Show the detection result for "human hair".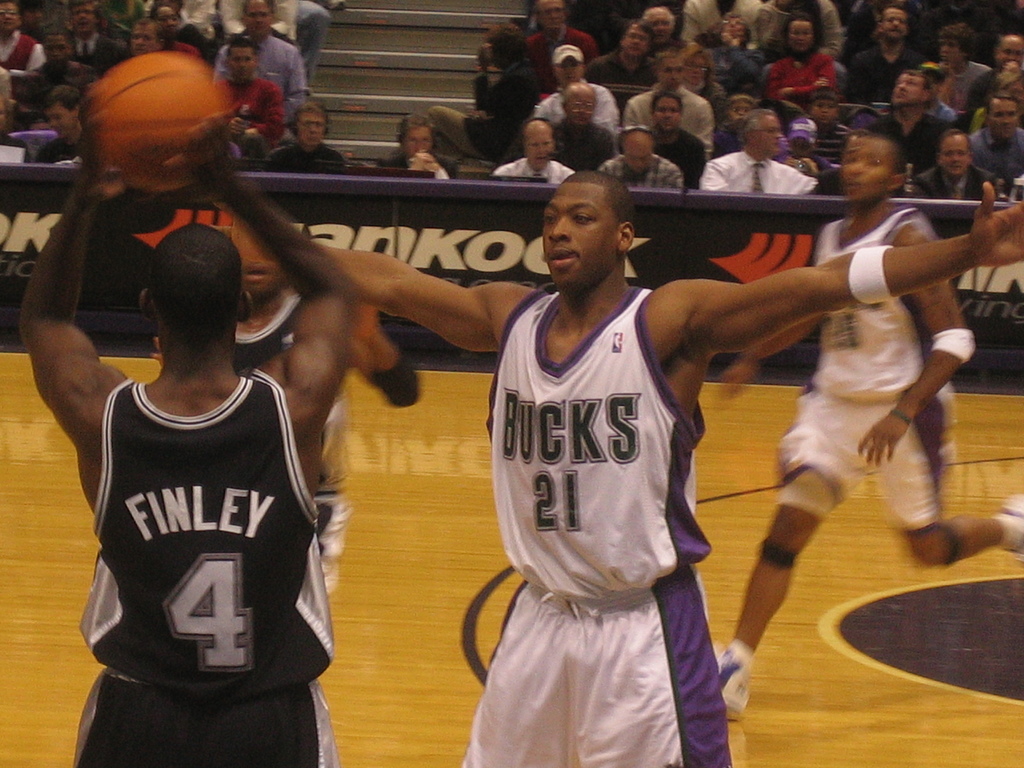
bbox=(936, 22, 969, 56).
